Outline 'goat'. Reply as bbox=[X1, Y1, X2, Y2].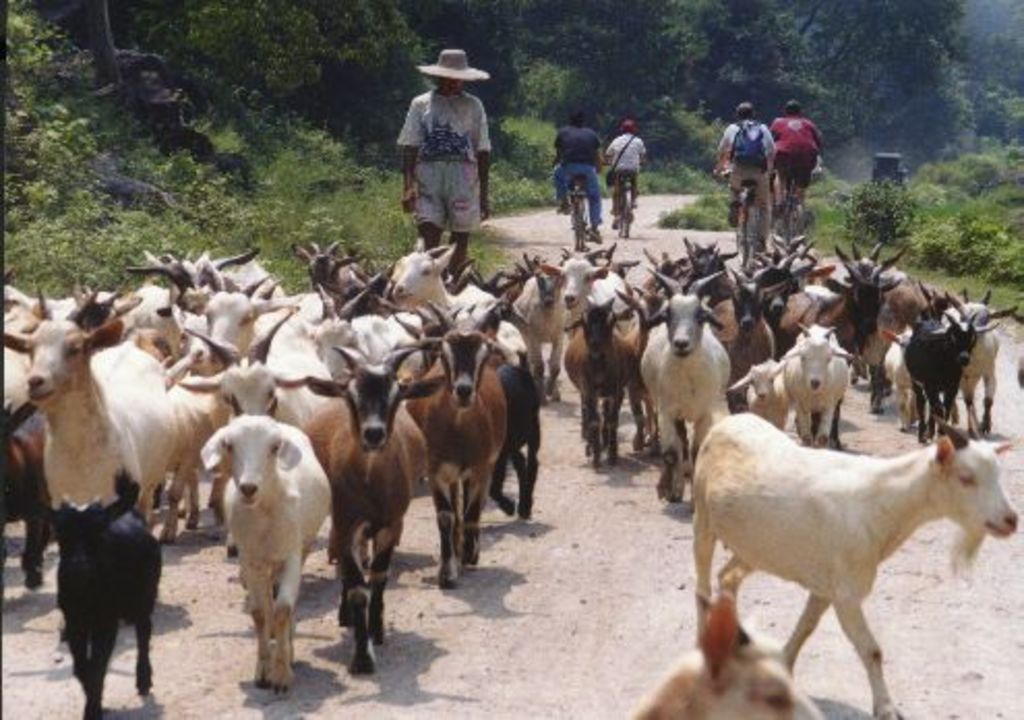
bbox=[693, 410, 1022, 718].
